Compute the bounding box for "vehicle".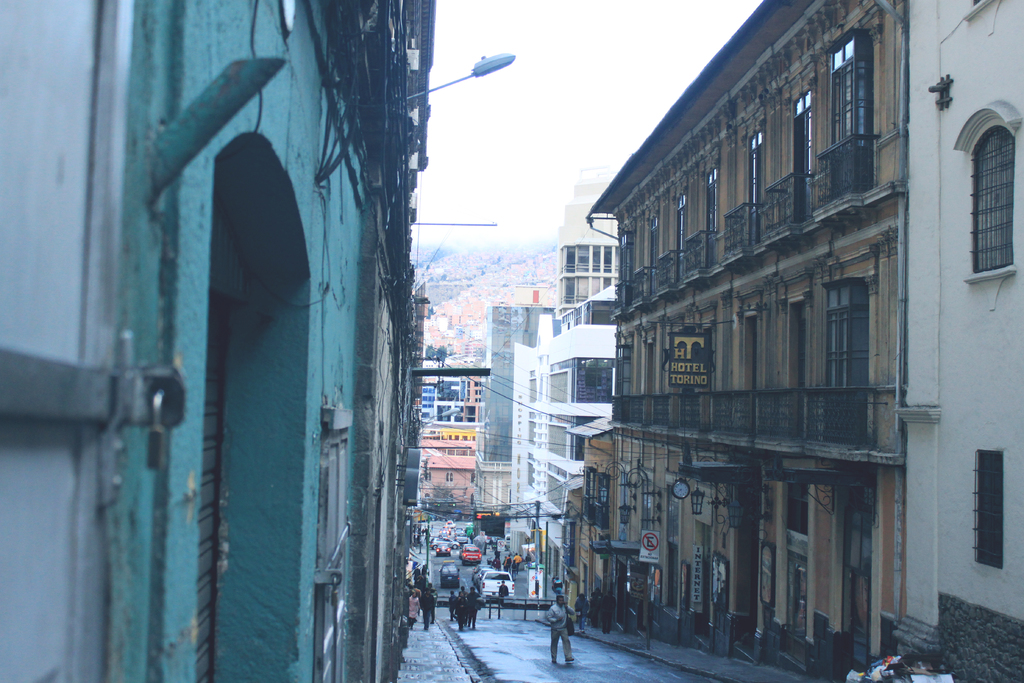
[x1=445, y1=520, x2=456, y2=528].
